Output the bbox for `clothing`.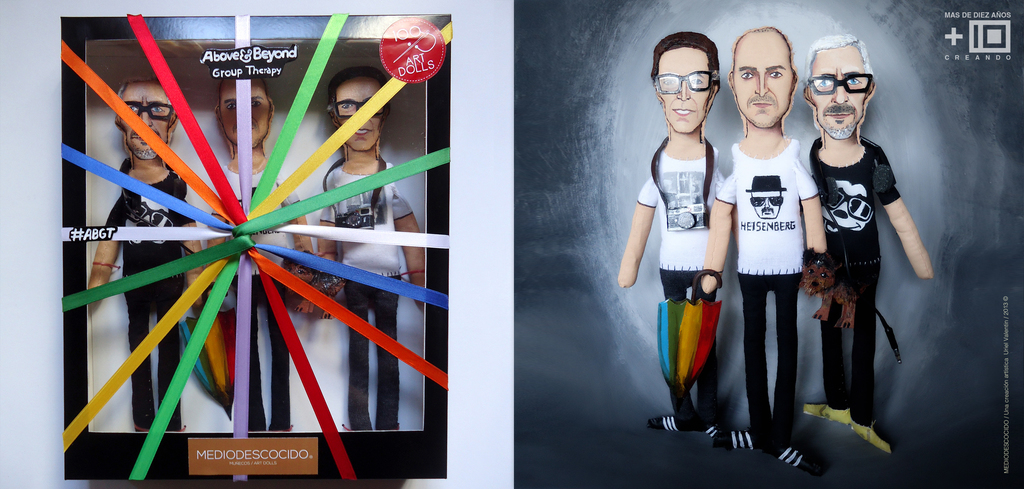
[left=699, top=134, right=839, bottom=429].
